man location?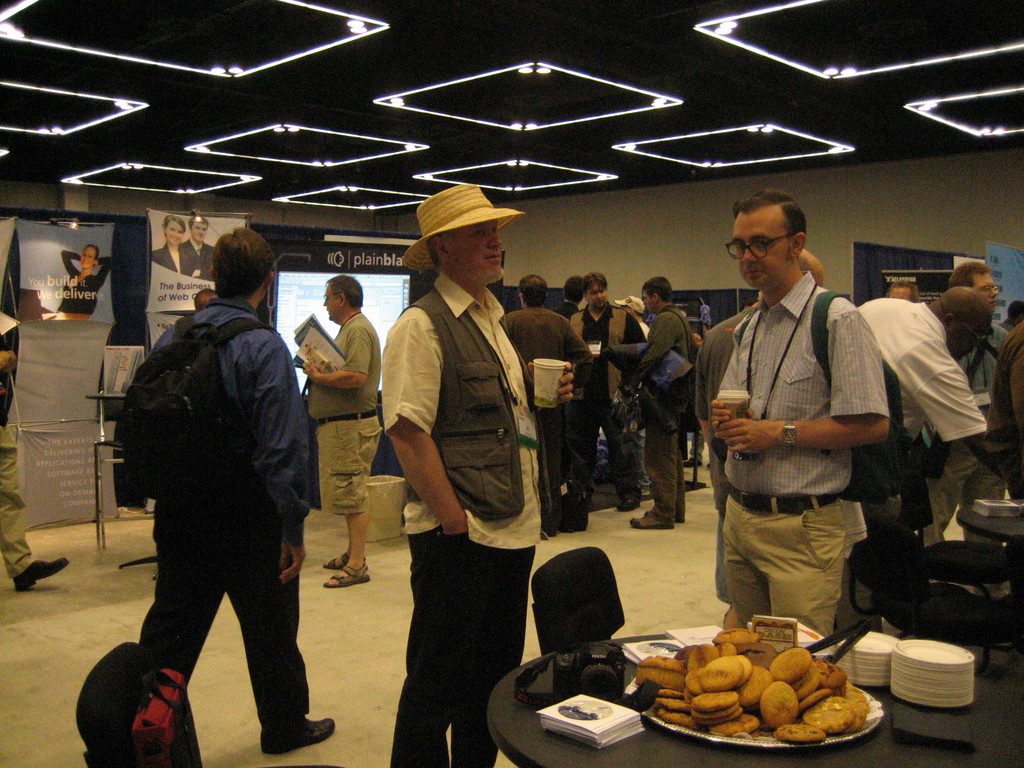
310, 275, 374, 588
